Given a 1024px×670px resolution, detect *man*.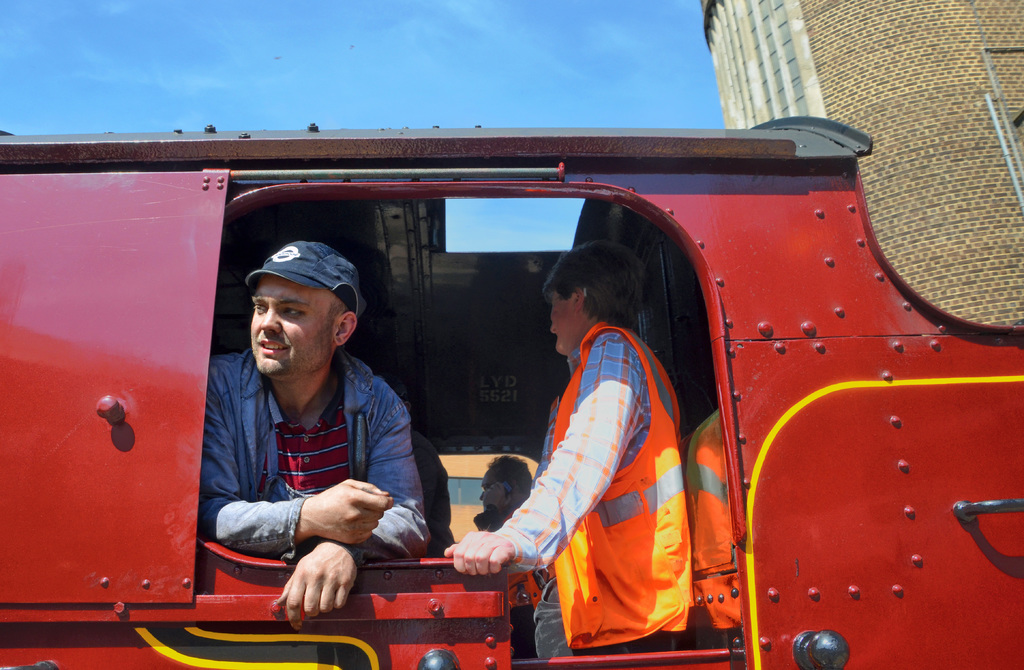
177,247,440,616.
